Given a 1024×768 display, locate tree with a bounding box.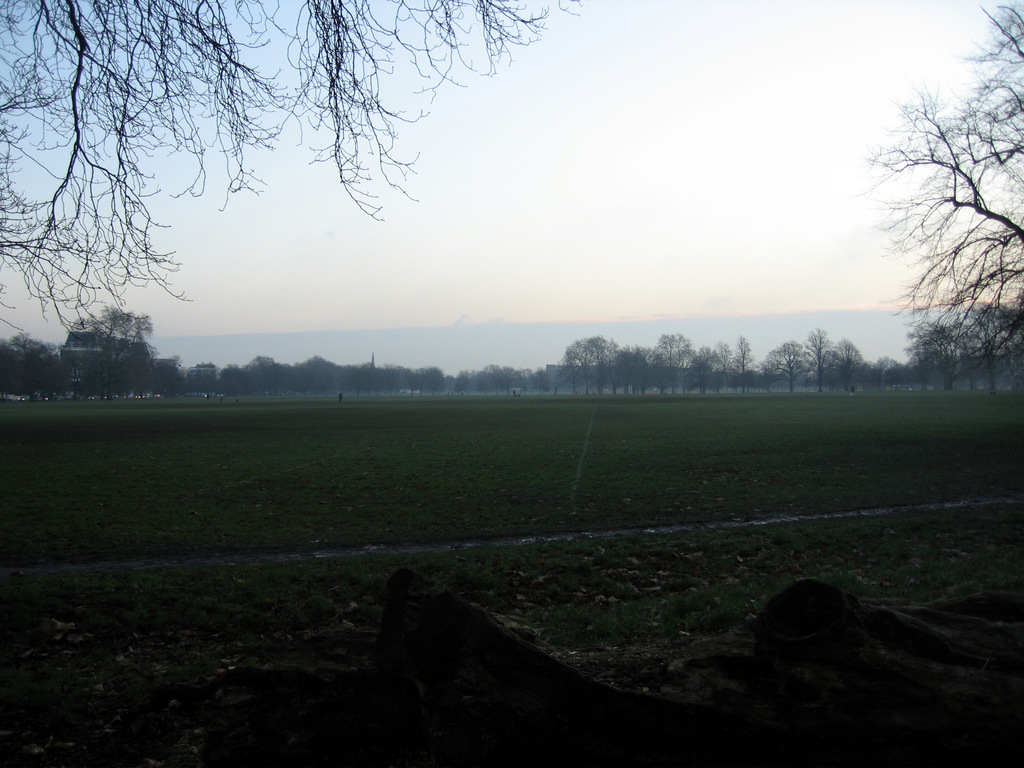
Located: [left=840, top=343, right=858, bottom=400].
